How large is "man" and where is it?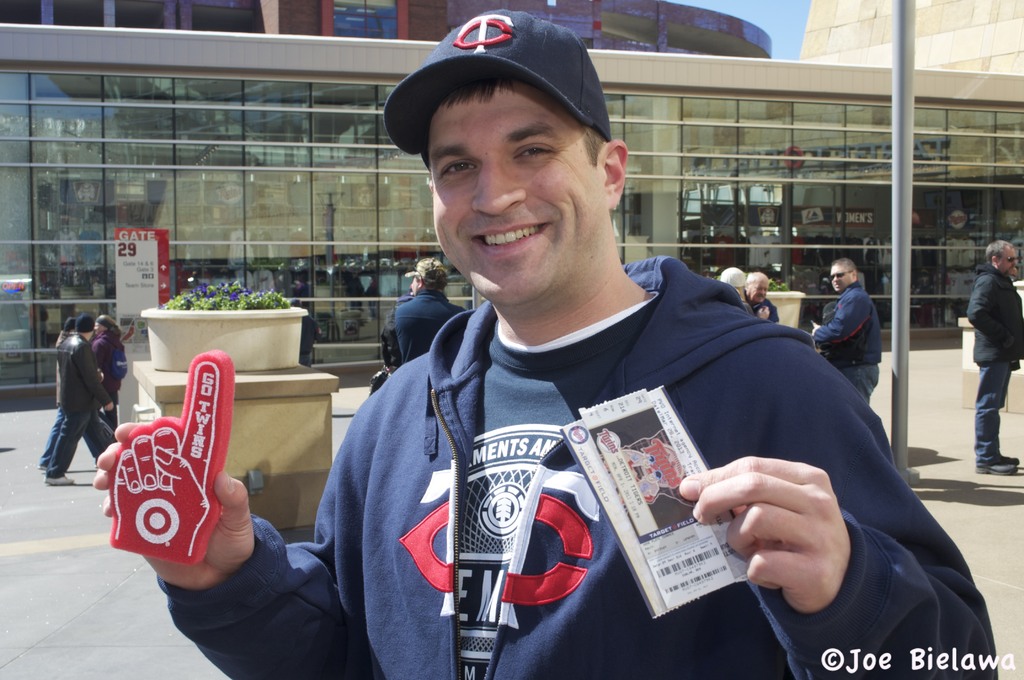
Bounding box: Rect(742, 269, 778, 321).
